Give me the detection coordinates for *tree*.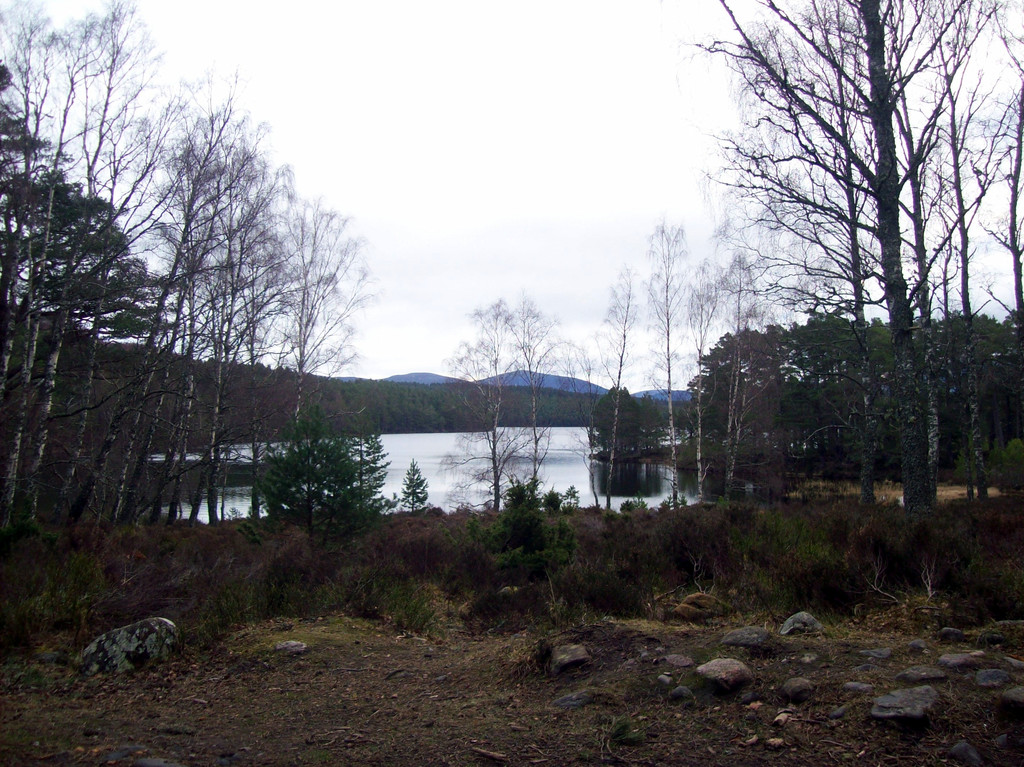
{"x1": 640, "y1": 221, "x2": 692, "y2": 513}.
